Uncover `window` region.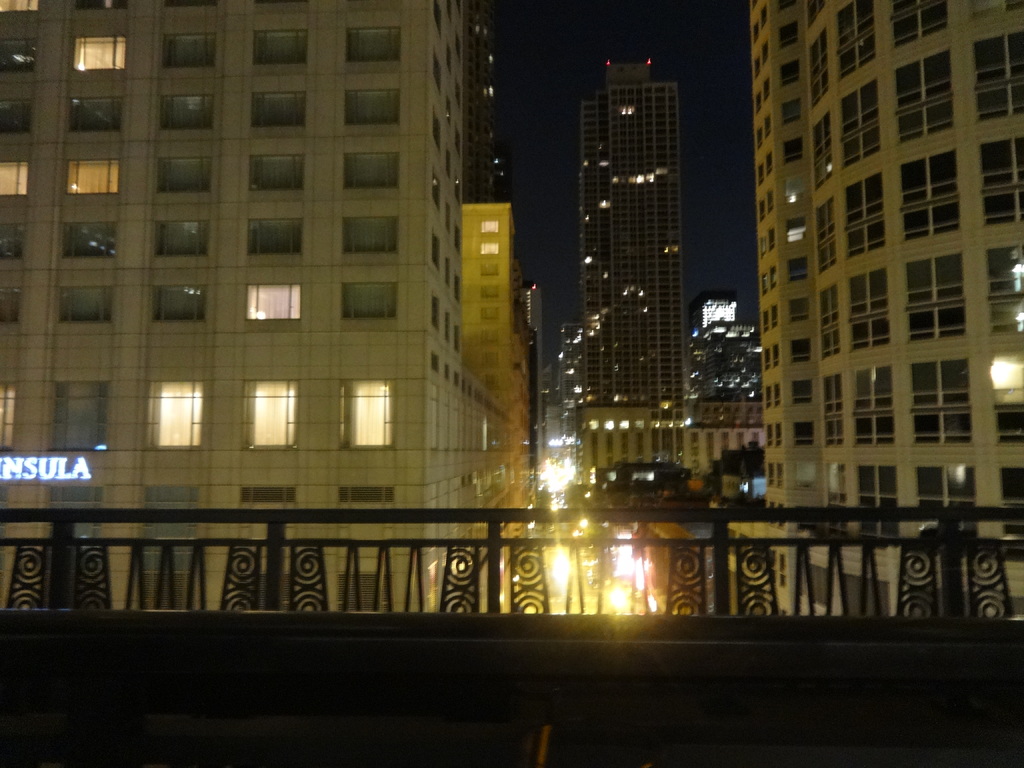
Uncovered: region(861, 468, 893, 524).
